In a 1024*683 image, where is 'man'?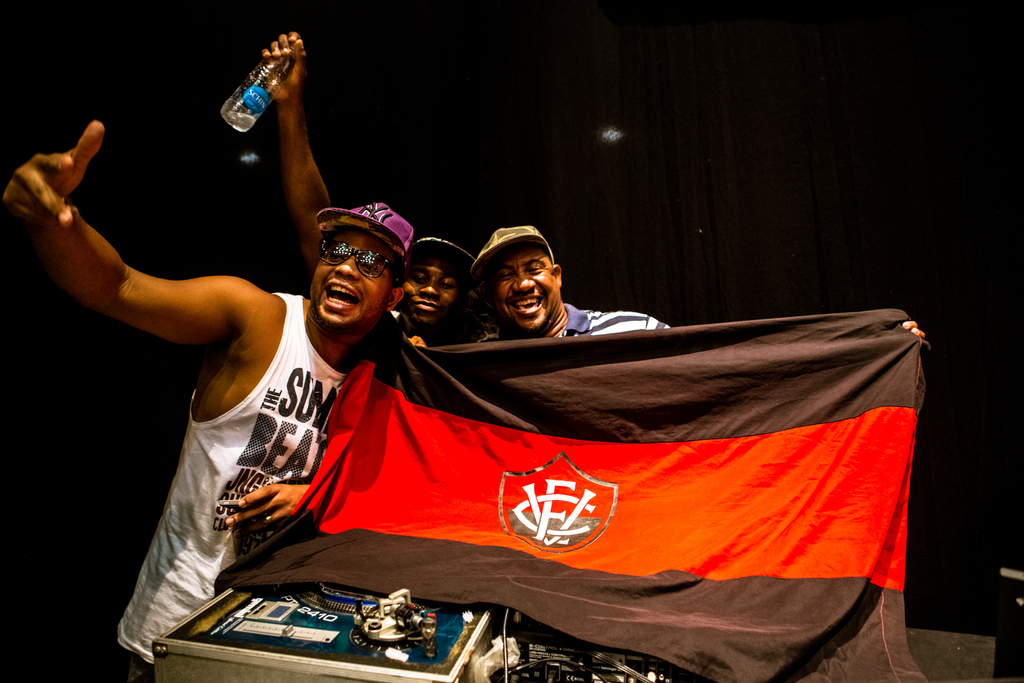
(left=469, top=220, right=929, bottom=343).
